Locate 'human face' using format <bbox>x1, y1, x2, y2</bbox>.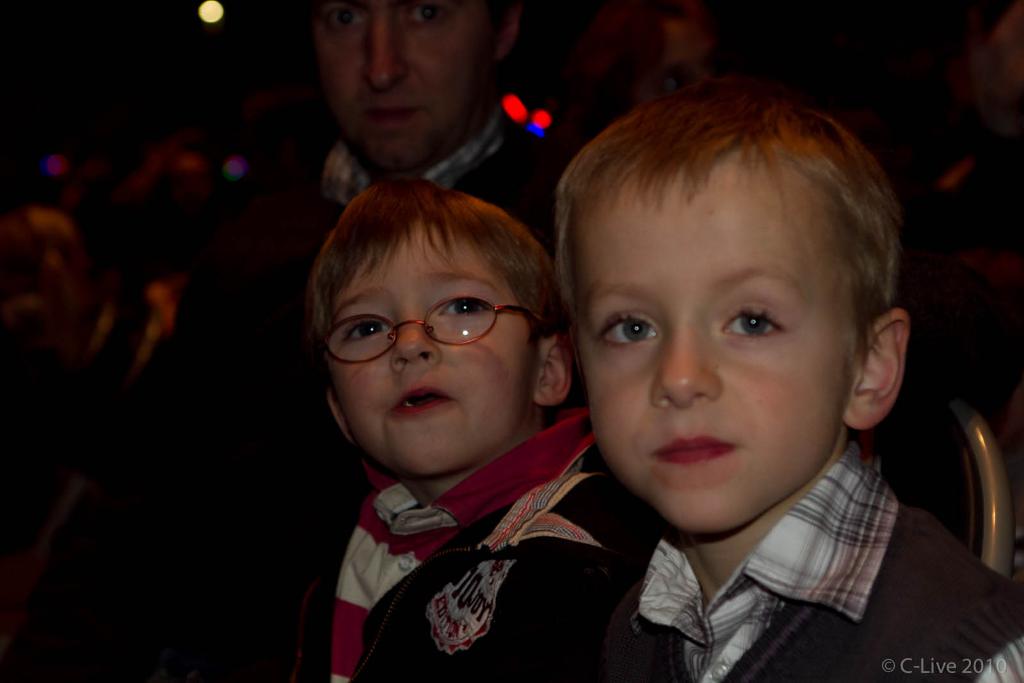
<bbox>326, 230, 521, 467</bbox>.
